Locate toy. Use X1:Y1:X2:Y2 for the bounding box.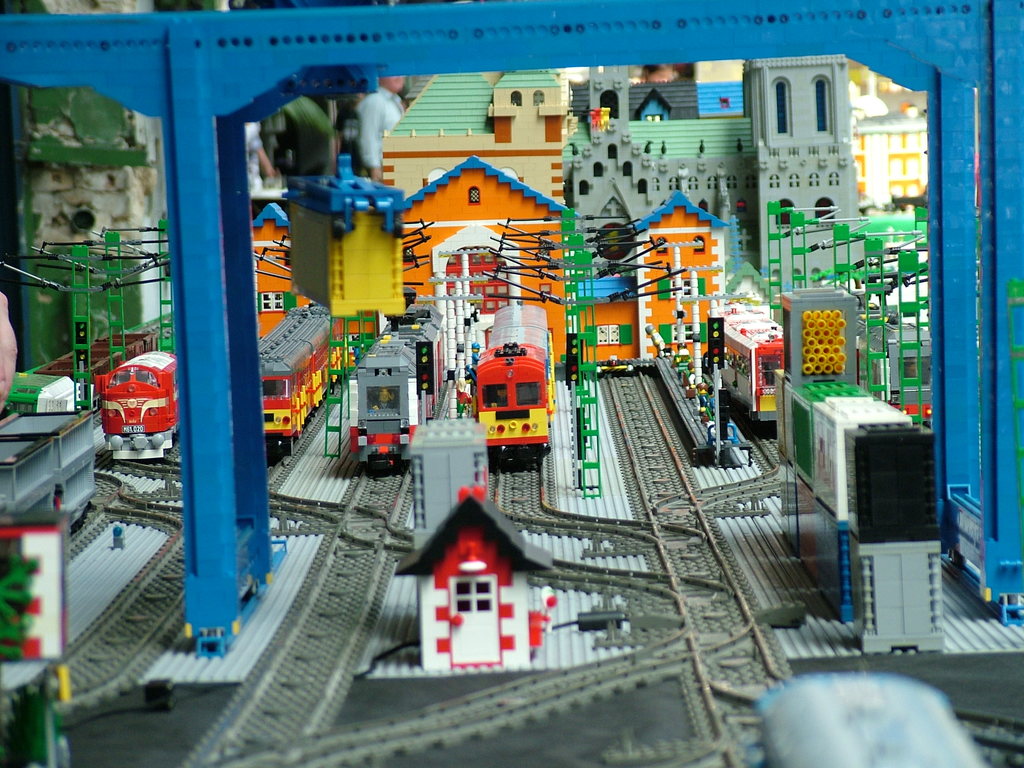
849:77:927:216.
